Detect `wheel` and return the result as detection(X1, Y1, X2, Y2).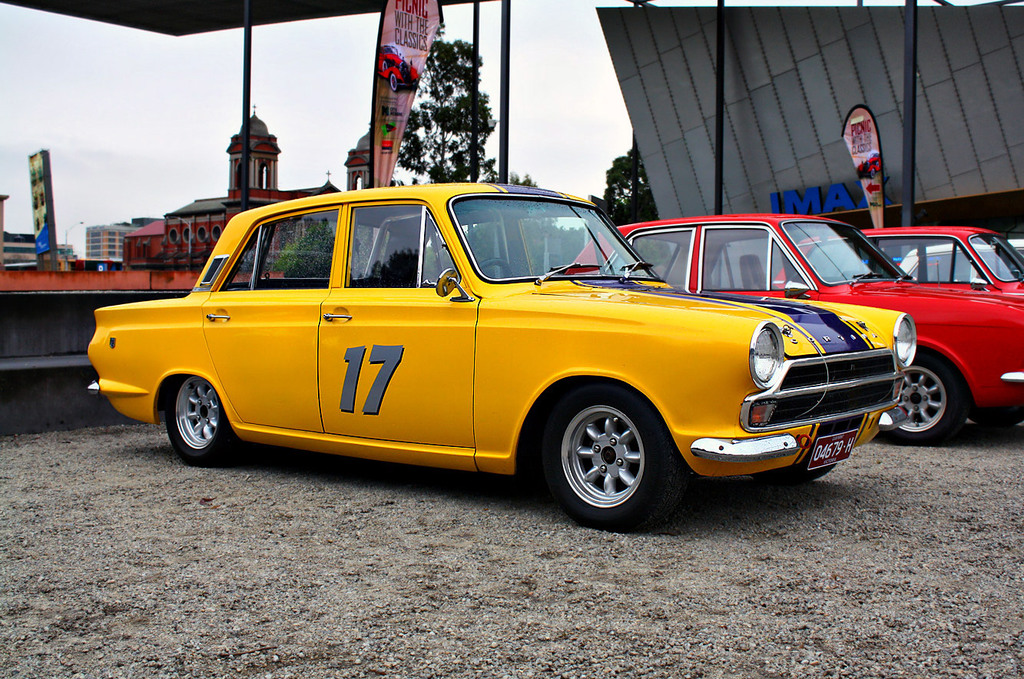
detection(753, 462, 834, 484).
